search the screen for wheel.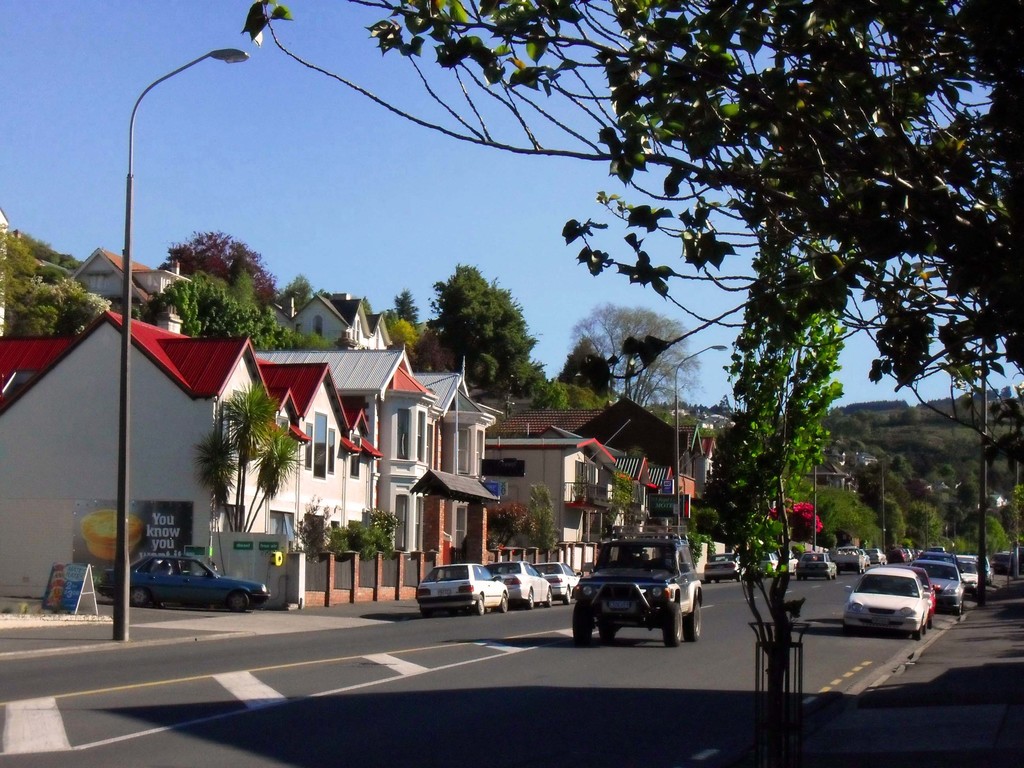
Found at (422, 607, 431, 616).
